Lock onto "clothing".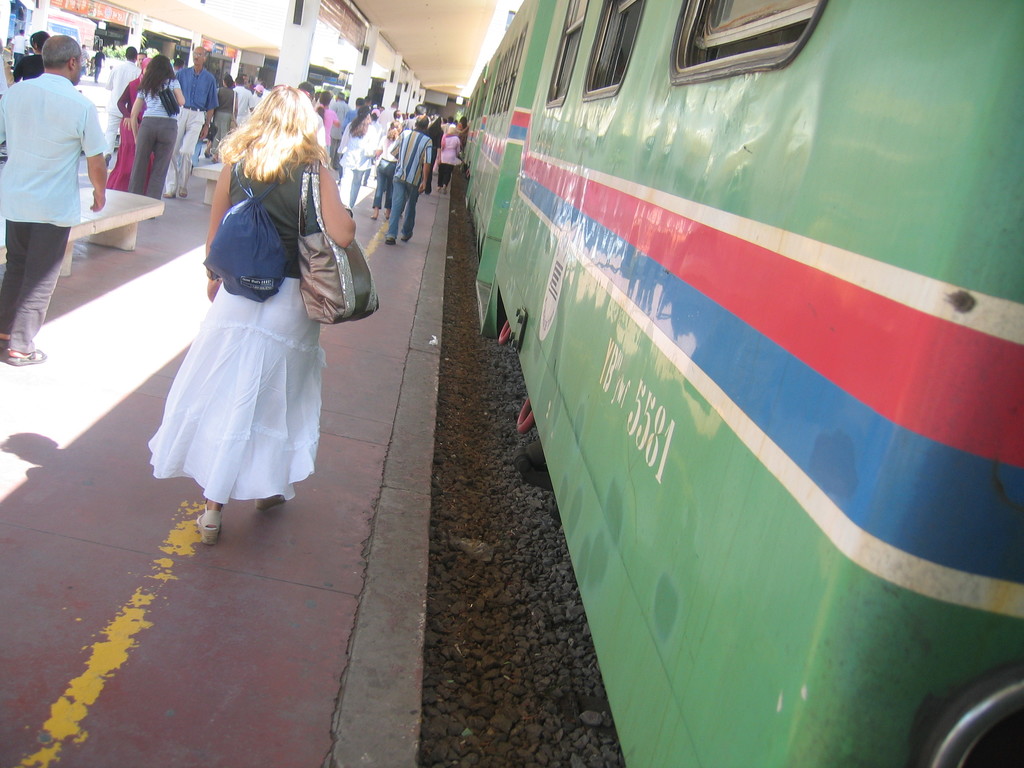
Locked: (left=342, top=109, right=357, bottom=132).
